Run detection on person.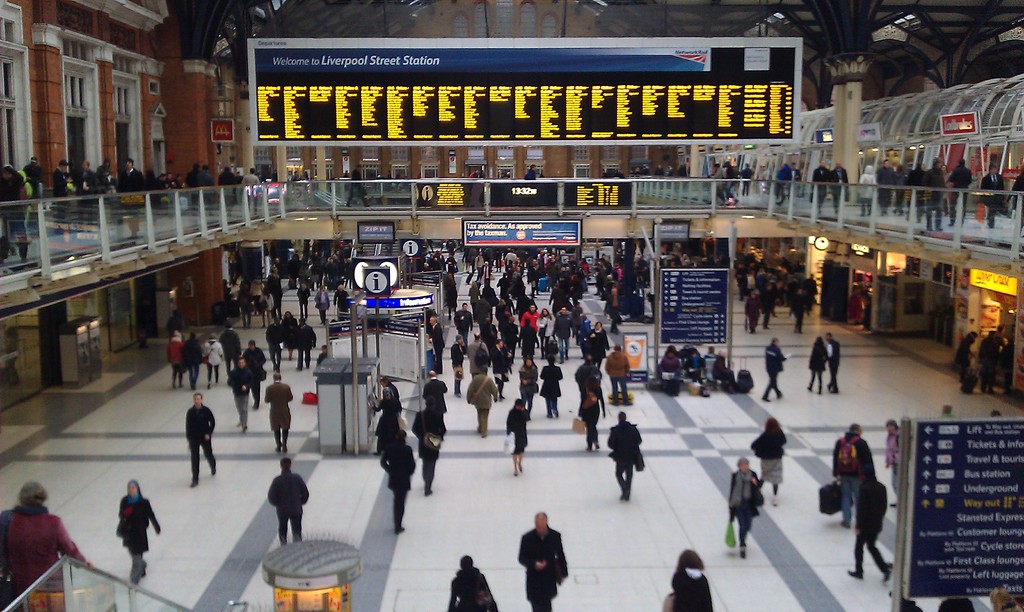
Result: select_region(64, 172, 78, 197).
